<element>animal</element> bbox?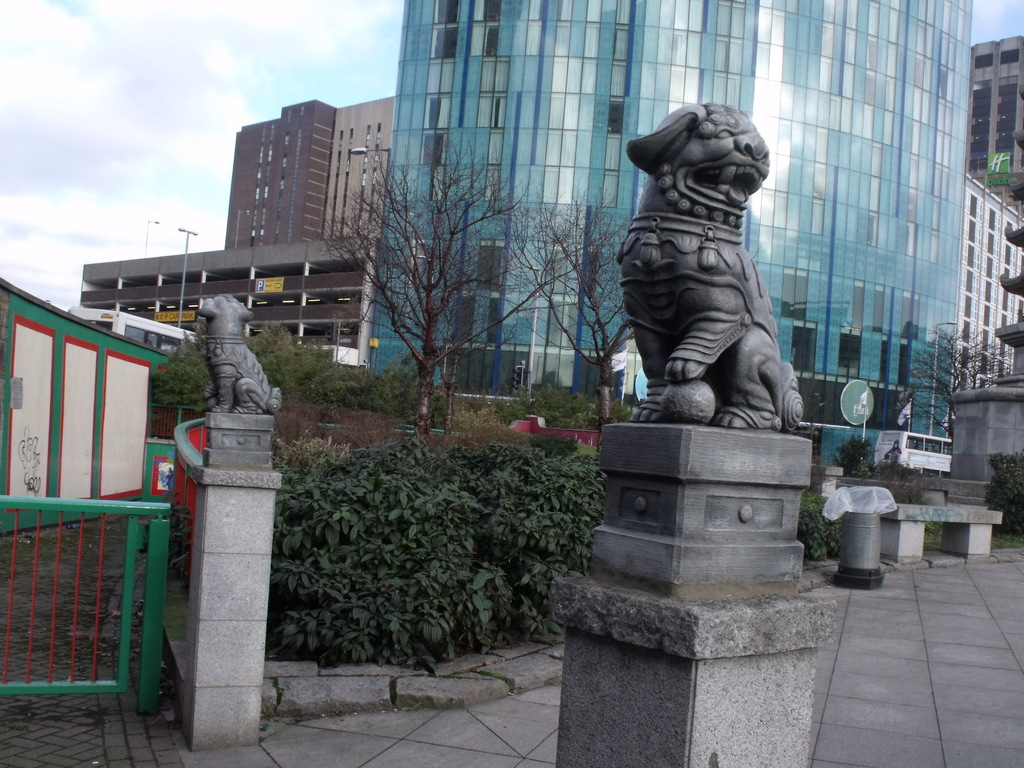
{"x1": 623, "y1": 97, "x2": 804, "y2": 431}
